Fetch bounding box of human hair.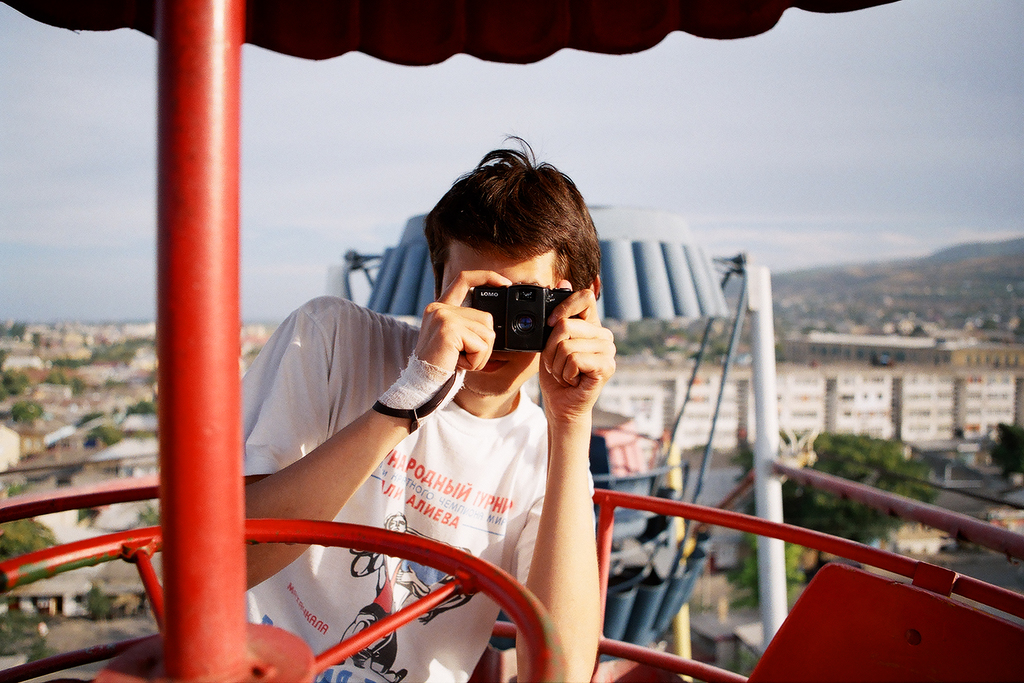
Bbox: [x1=425, y1=153, x2=593, y2=304].
